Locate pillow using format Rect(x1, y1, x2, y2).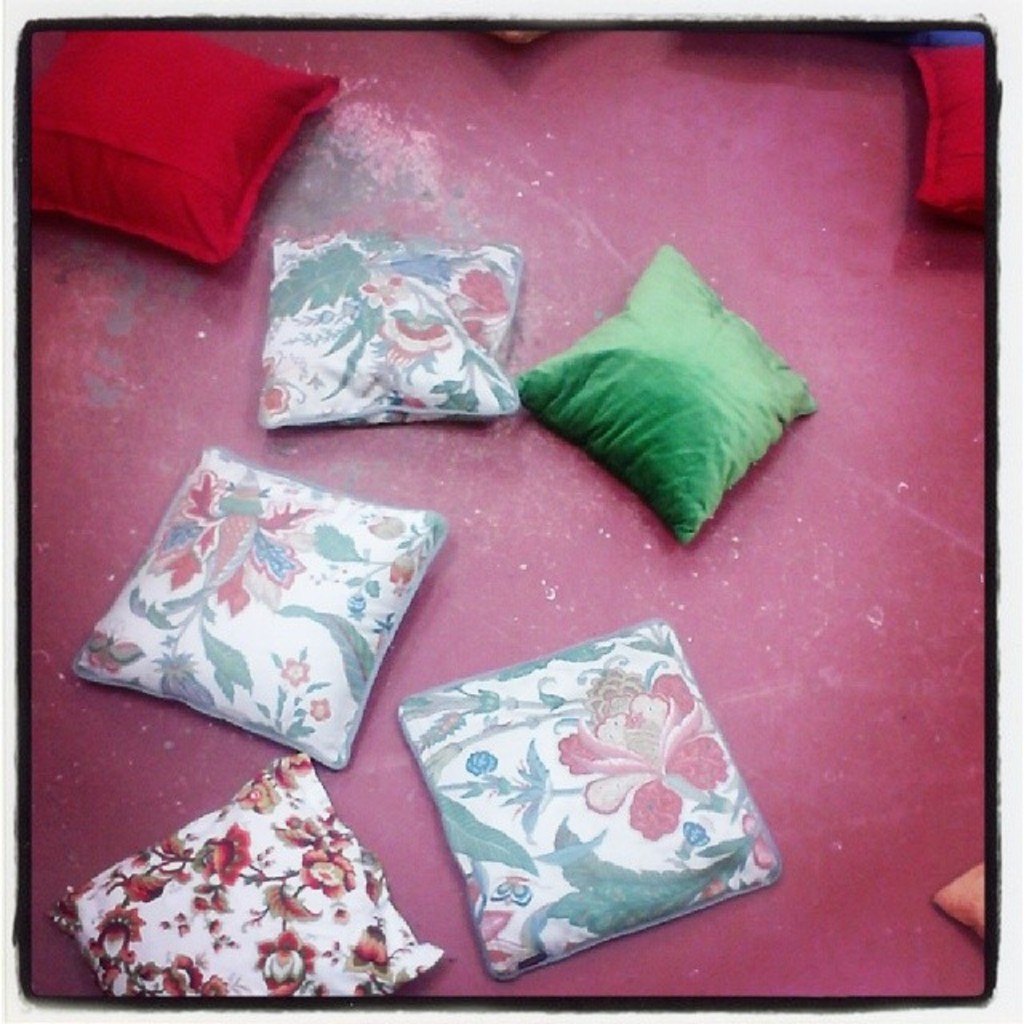
Rect(515, 251, 816, 552).
